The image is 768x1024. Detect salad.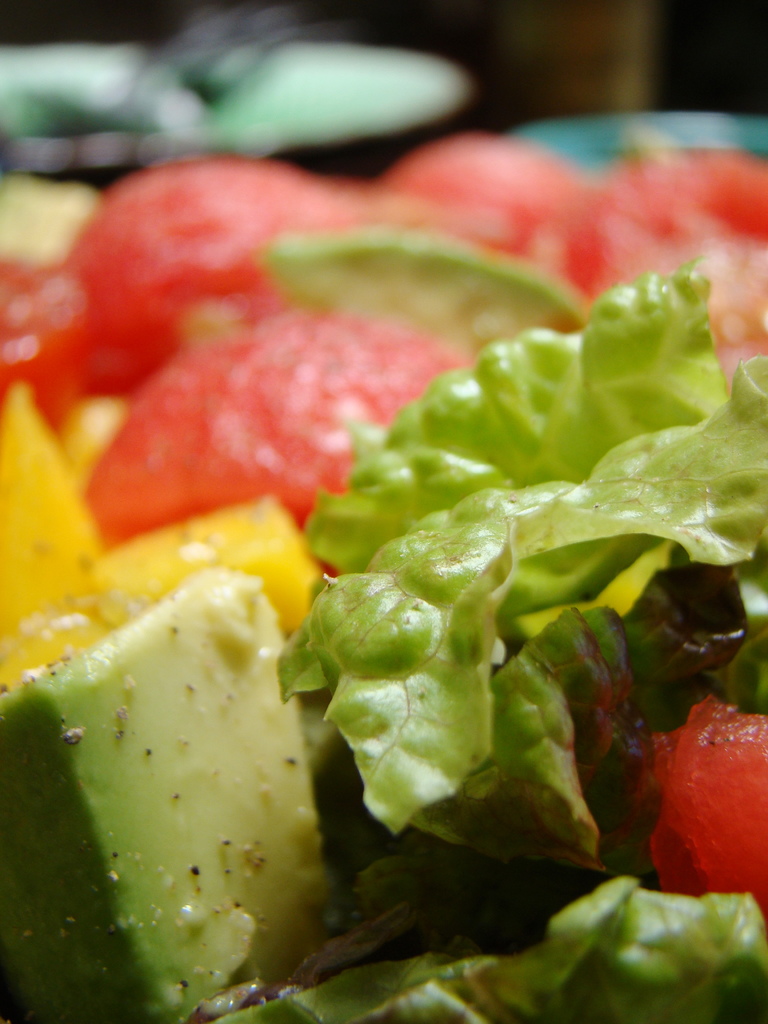
Detection: <region>0, 101, 767, 1023</region>.
